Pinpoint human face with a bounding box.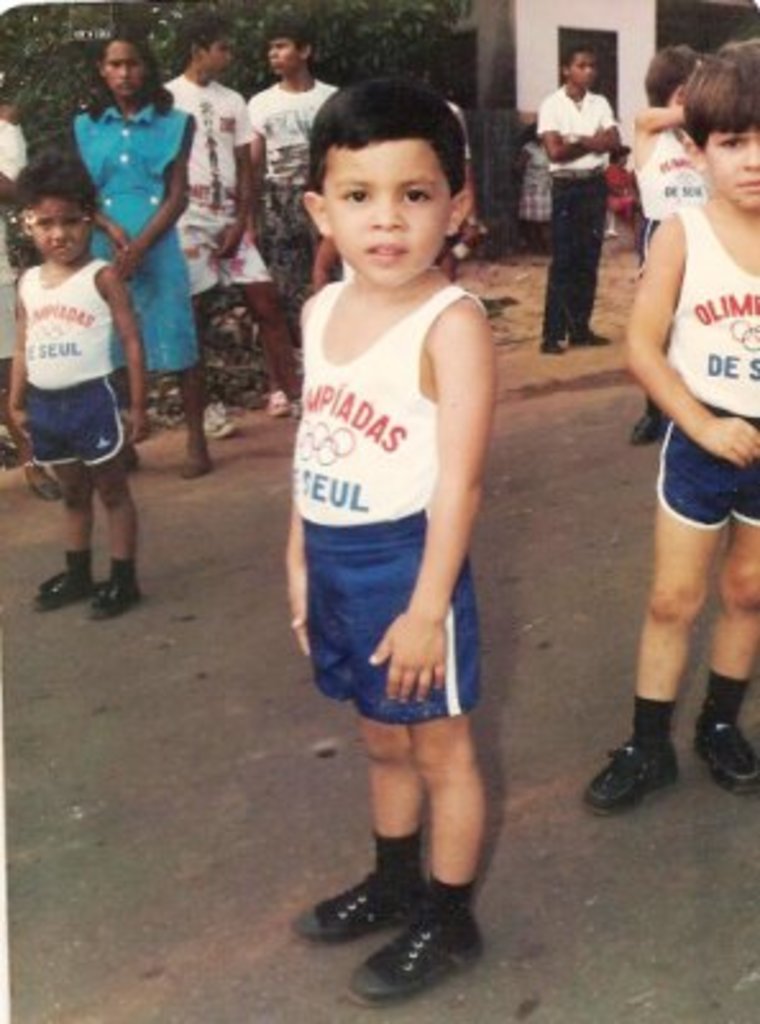
{"x1": 719, "y1": 131, "x2": 757, "y2": 212}.
